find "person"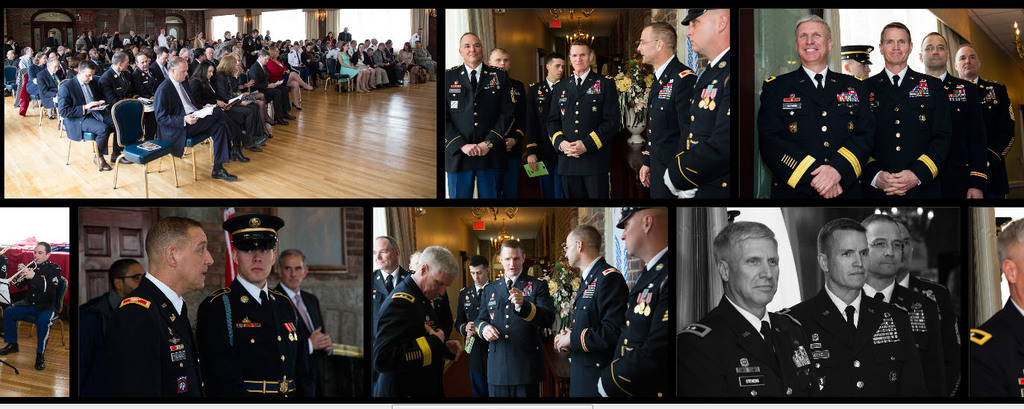
(69, 252, 143, 343)
